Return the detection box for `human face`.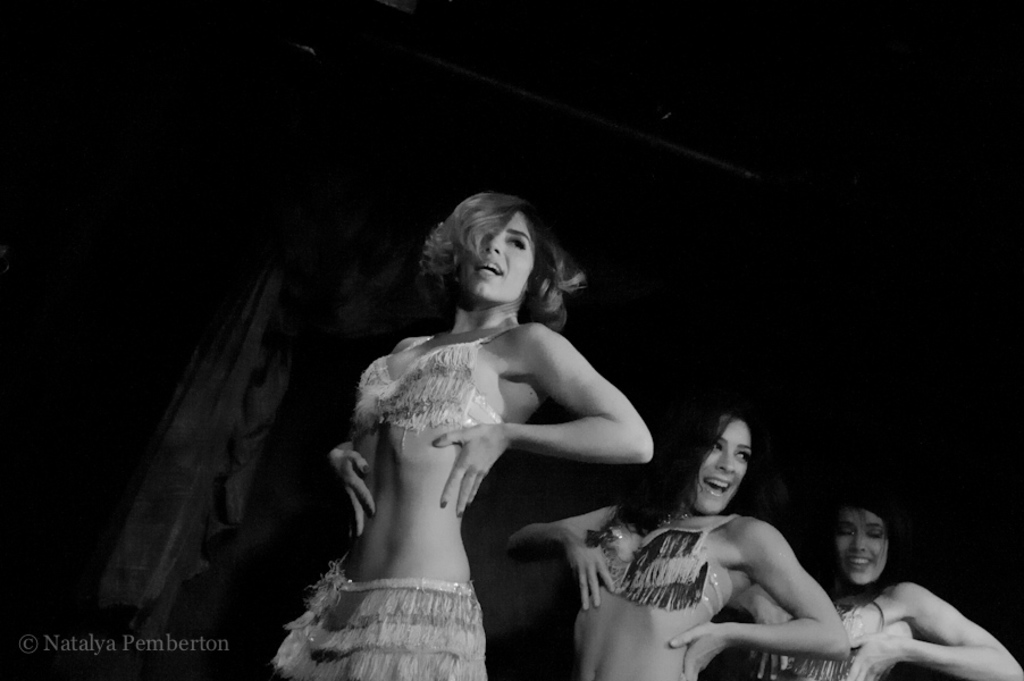
Rect(456, 211, 532, 303).
